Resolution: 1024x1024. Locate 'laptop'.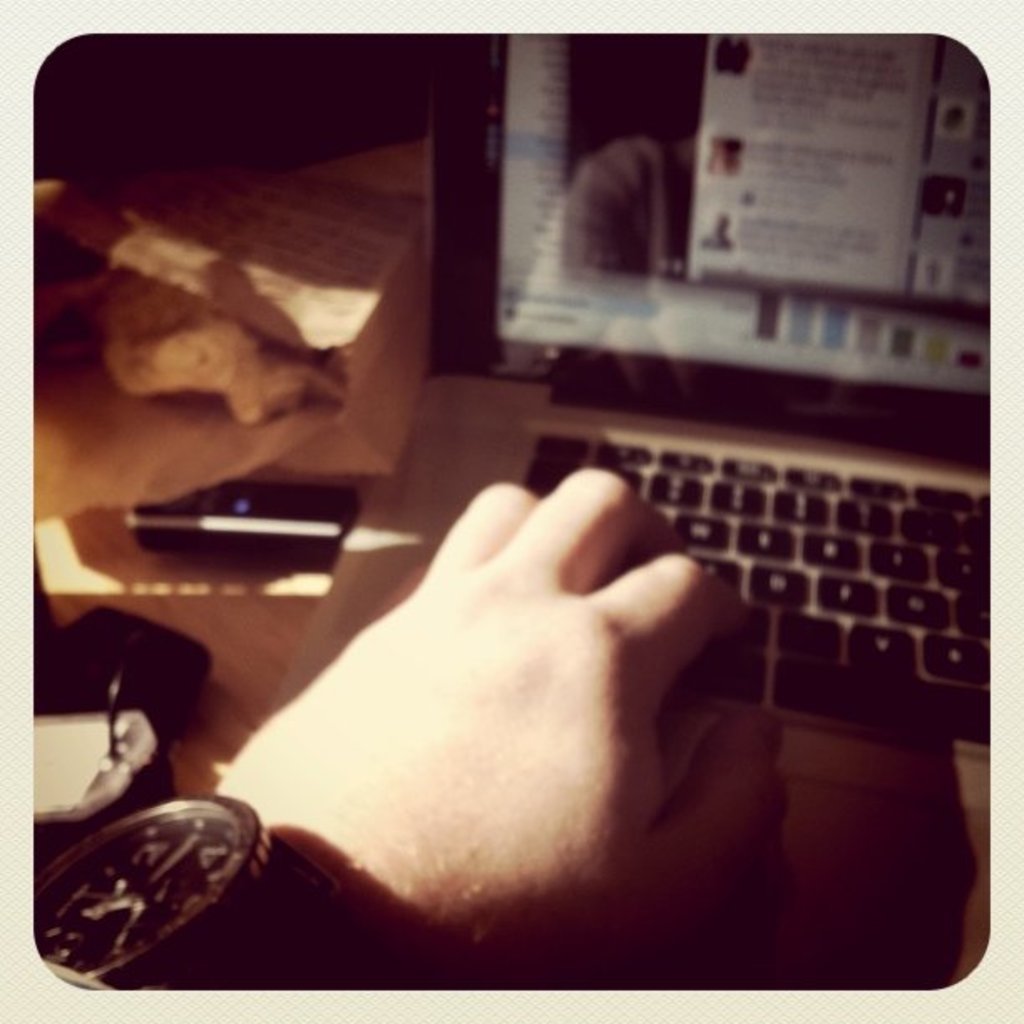
left=286, top=33, right=992, bottom=991.
